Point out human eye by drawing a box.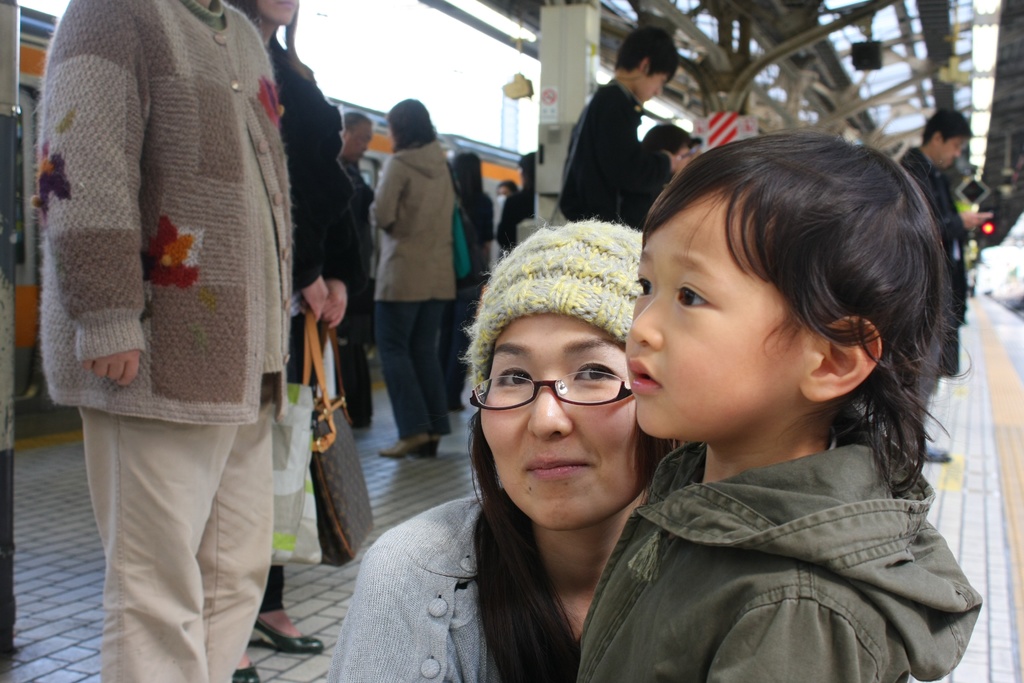
575 357 620 388.
